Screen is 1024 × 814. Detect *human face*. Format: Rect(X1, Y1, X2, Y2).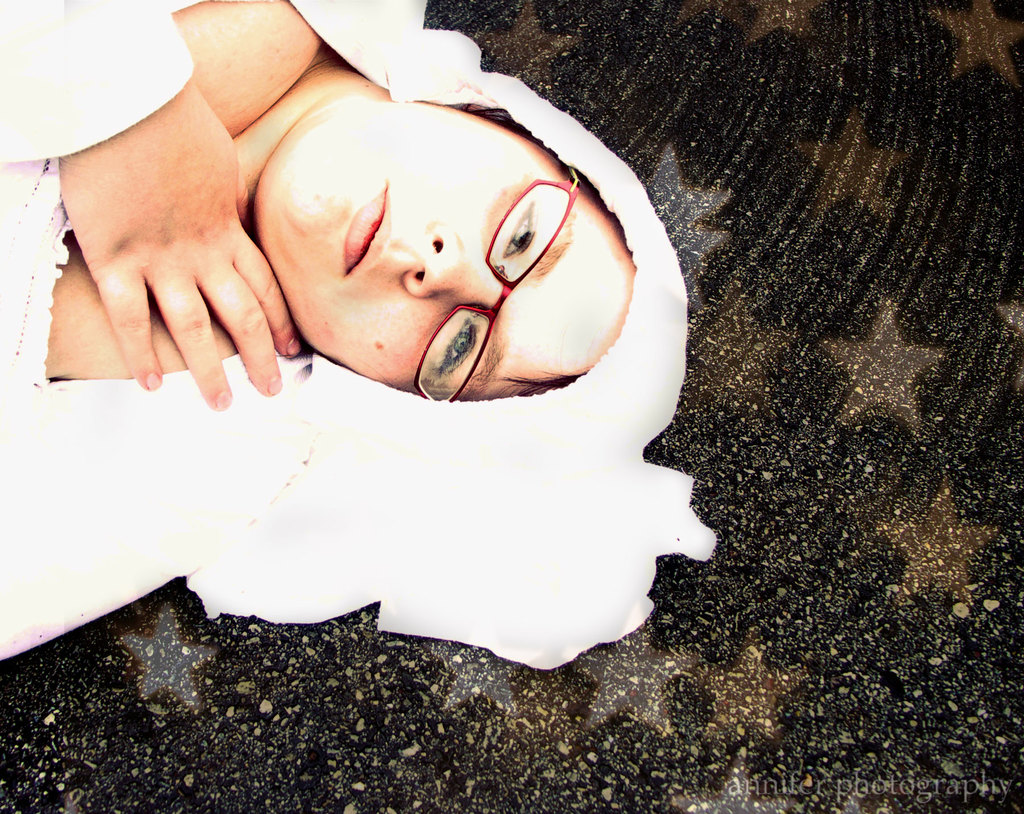
Rect(268, 105, 630, 402).
